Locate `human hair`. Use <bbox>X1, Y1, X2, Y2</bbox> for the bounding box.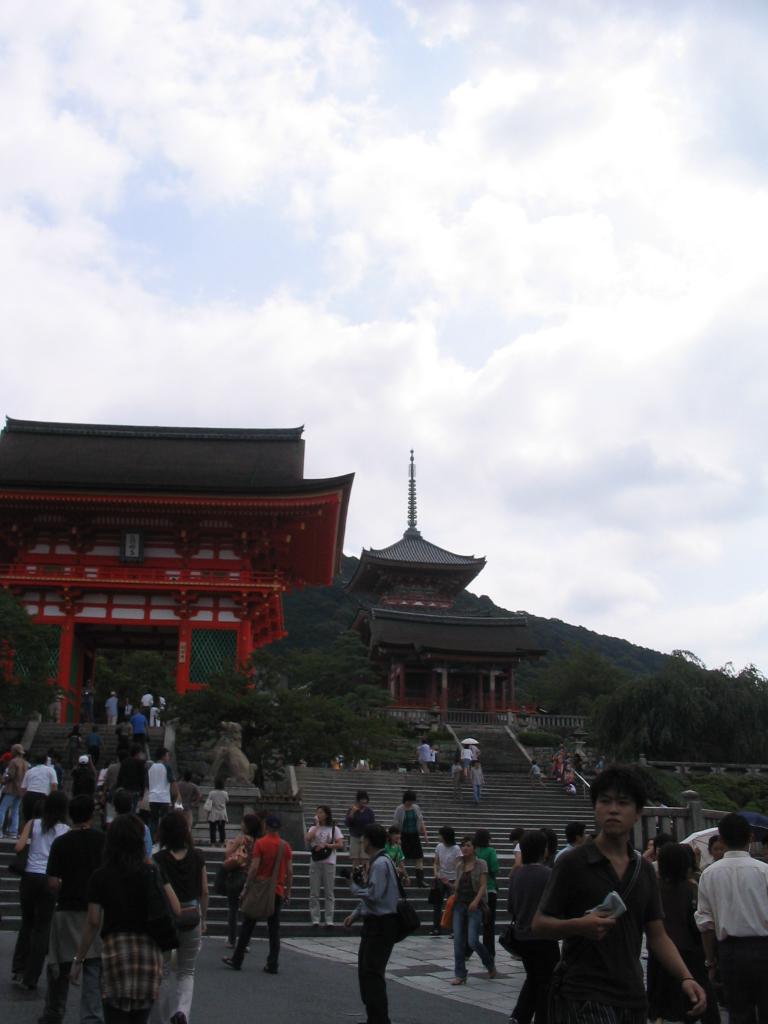
<bbox>128, 742, 139, 759</bbox>.
